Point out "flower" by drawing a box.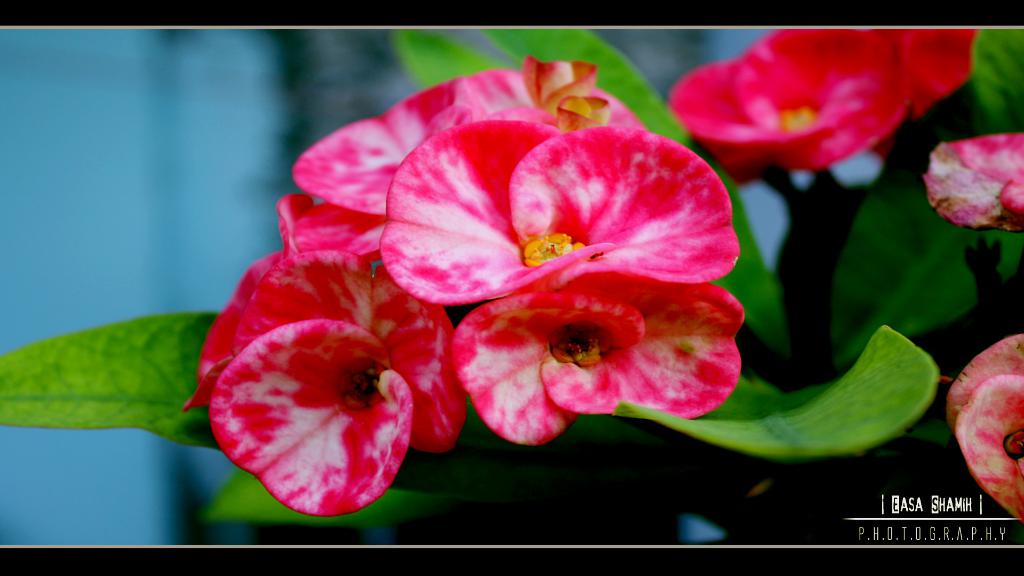
region(945, 332, 1023, 529).
